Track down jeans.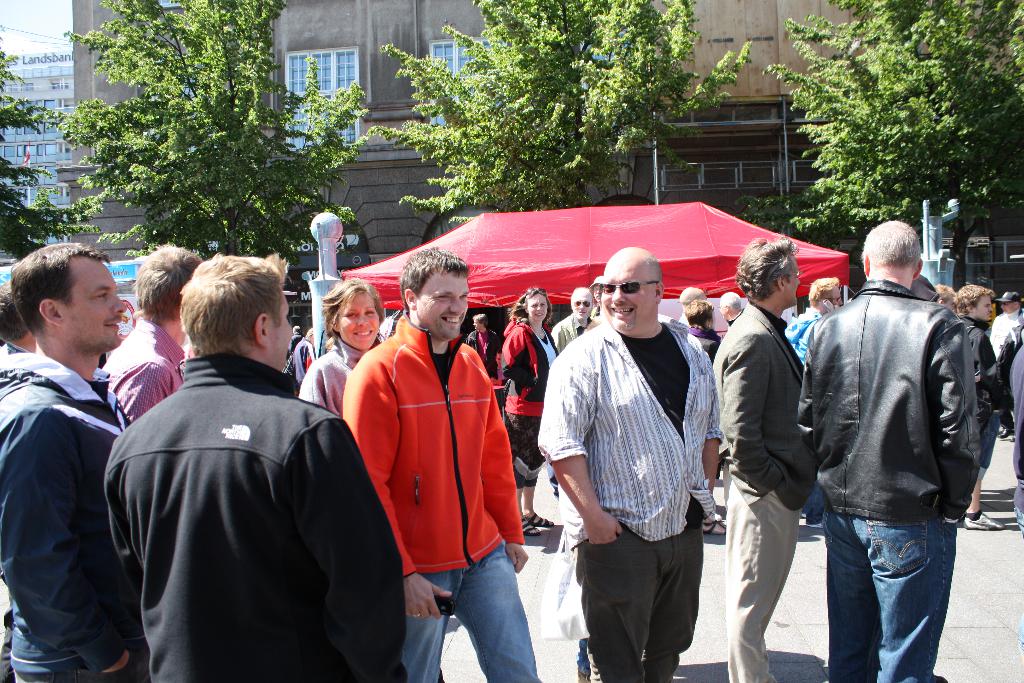
Tracked to (x1=827, y1=497, x2=962, y2=679).
